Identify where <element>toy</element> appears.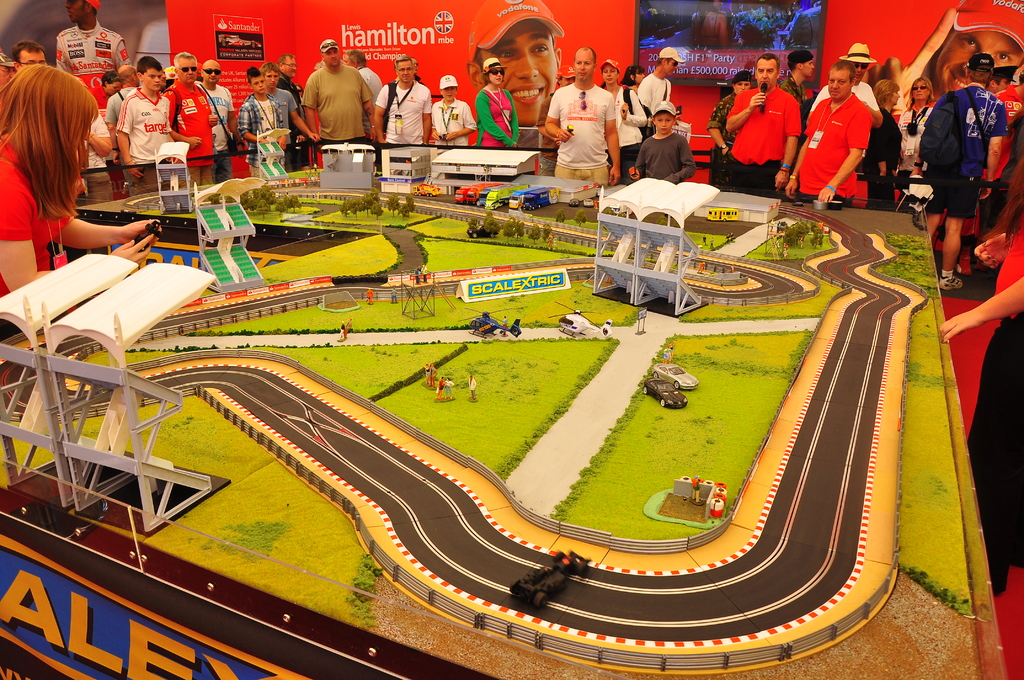
Appears at <region>567, 197, 579, 208</region>.
